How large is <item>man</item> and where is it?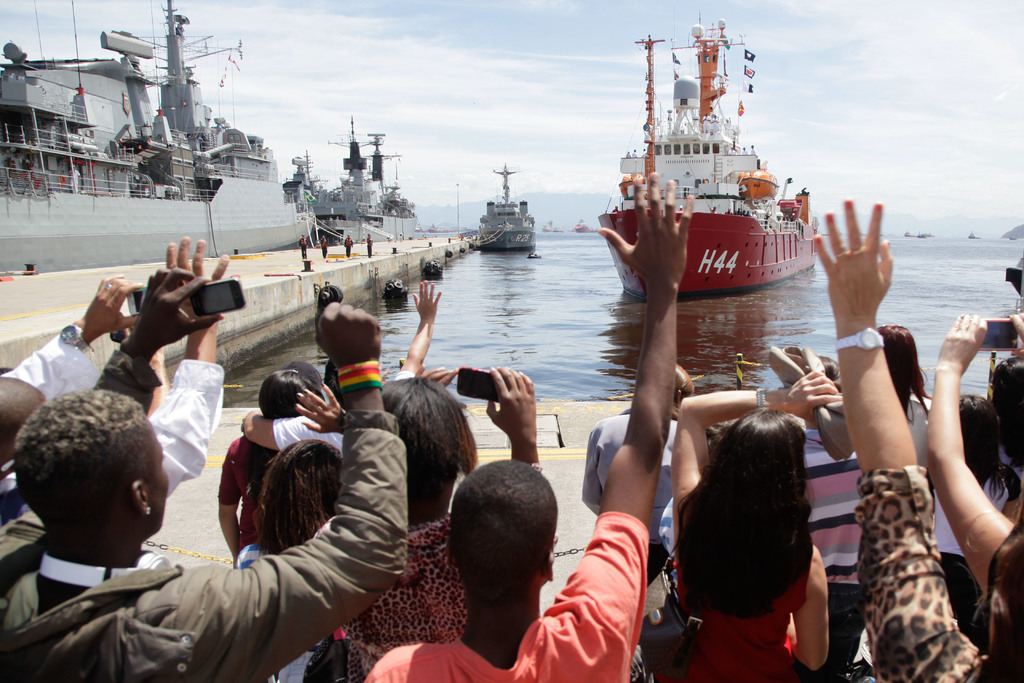
Bounding box: bbox=[364, 177, 689, 682].
